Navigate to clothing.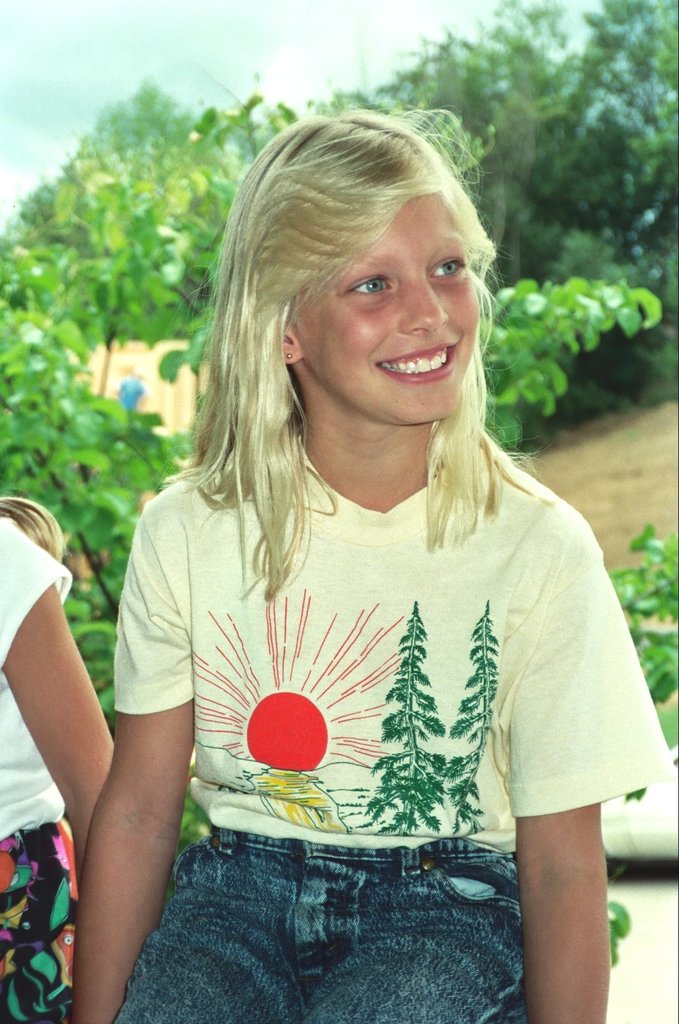
Navigation target: 0, 521, 83, 1015.
